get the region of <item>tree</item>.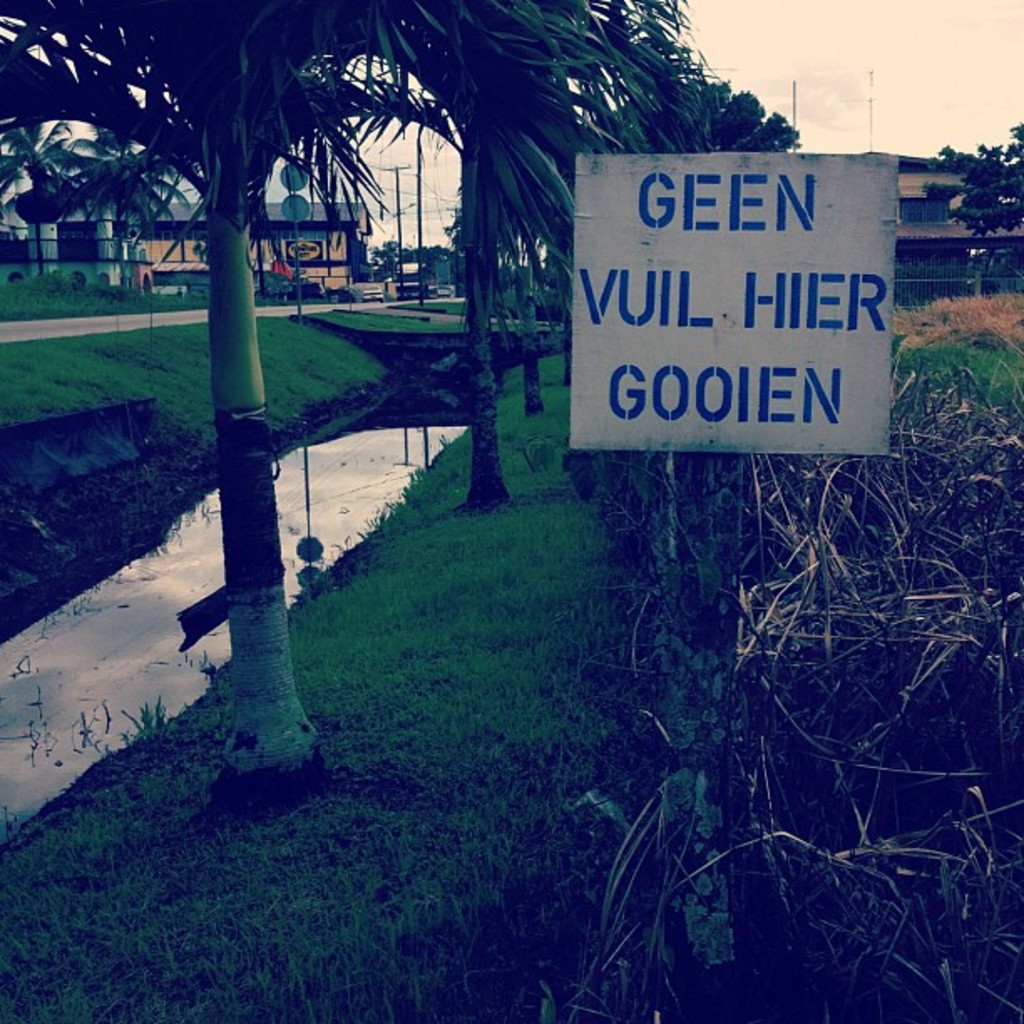
[left=927, top=105, right=1022, bottom=264].
